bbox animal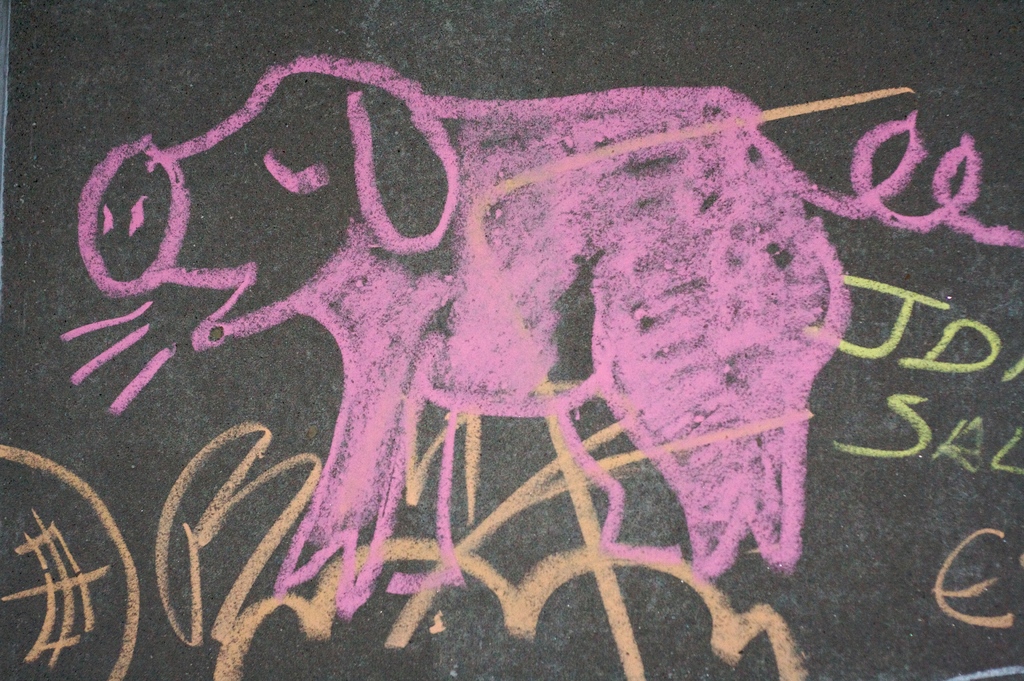
(x1=54, y1=45, x2=1023, y2=624)
